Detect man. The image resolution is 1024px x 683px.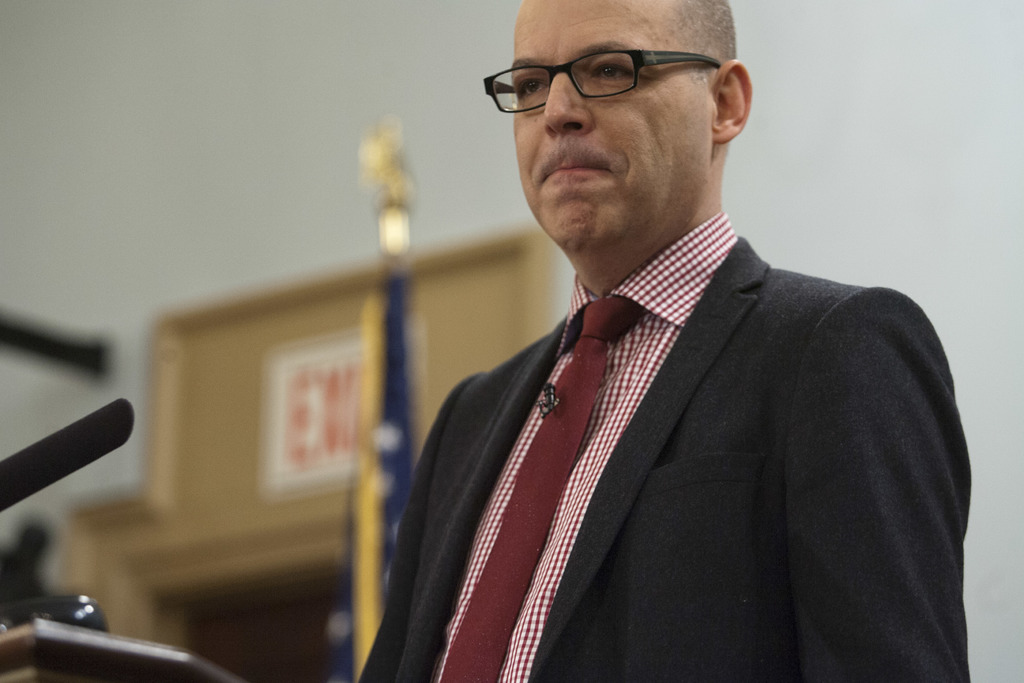
bbox=(342, 0, 982, 682).
